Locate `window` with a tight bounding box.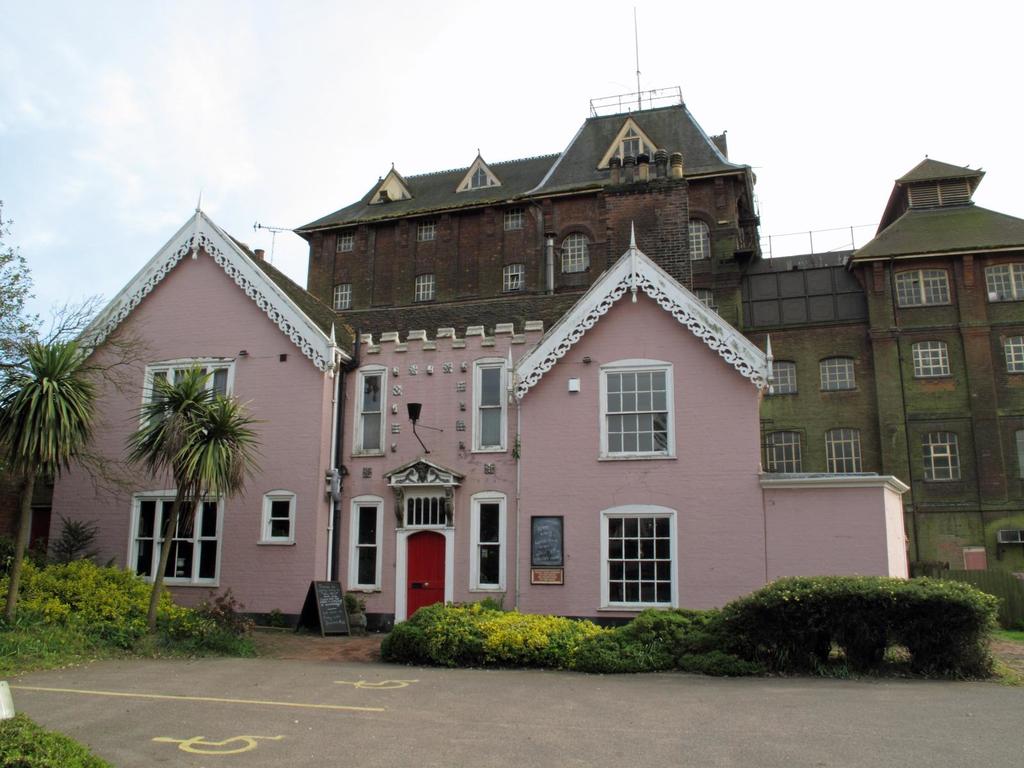
(925, 434, 957, 481).
